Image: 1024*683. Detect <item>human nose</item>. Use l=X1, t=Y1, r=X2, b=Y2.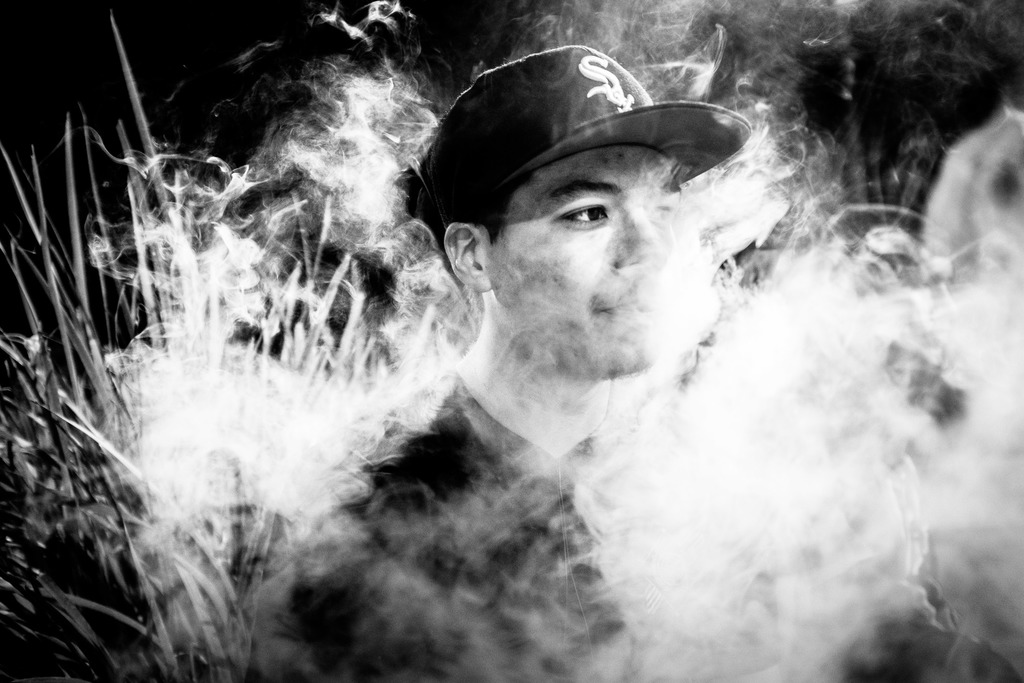
l=619, t=203, r=661, b=265.
